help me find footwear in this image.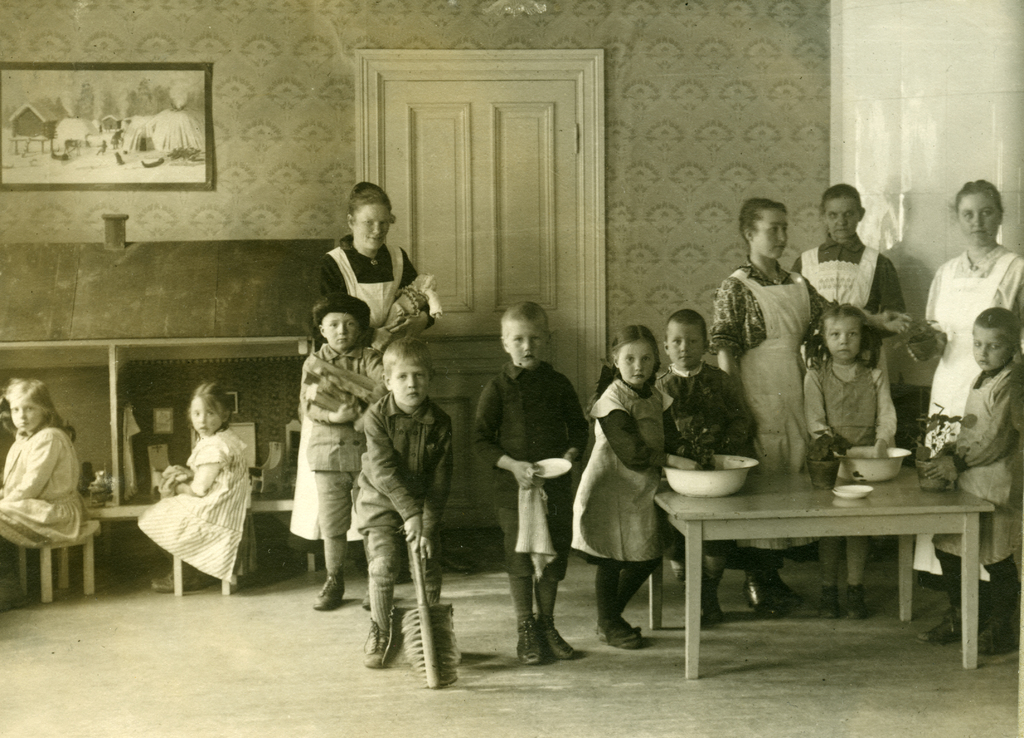
Found it: bbox=[595, 614, 643, 655].
